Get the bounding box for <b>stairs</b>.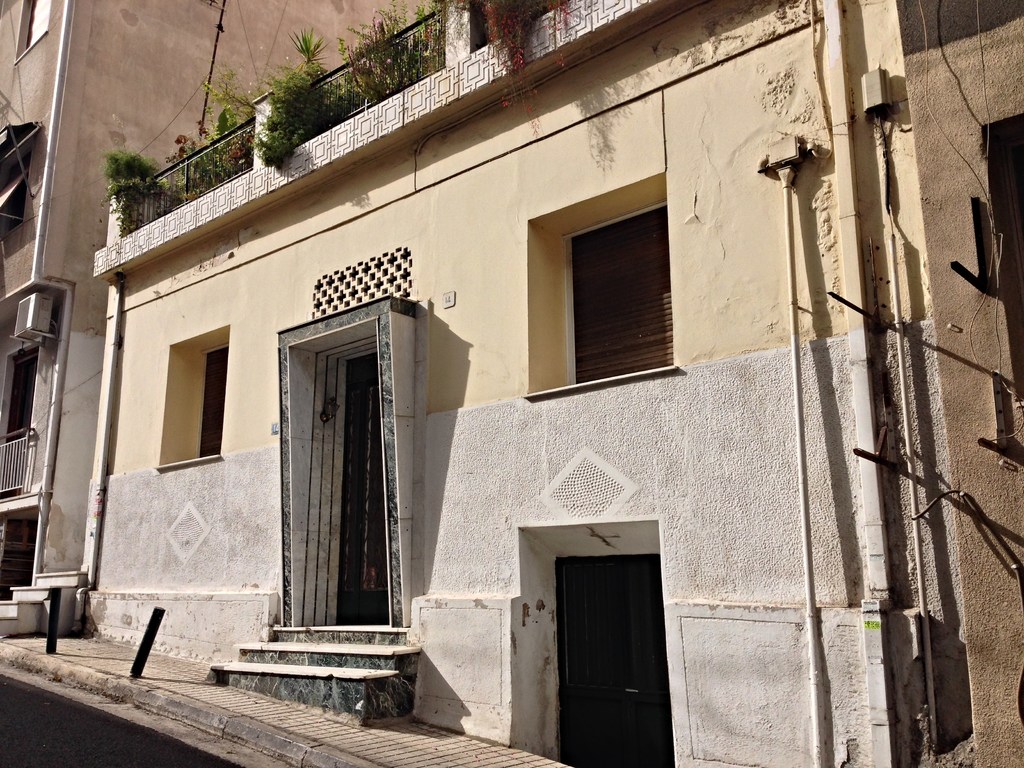
pyautogui.locateOnScreen(0, 565, 87, 638).
